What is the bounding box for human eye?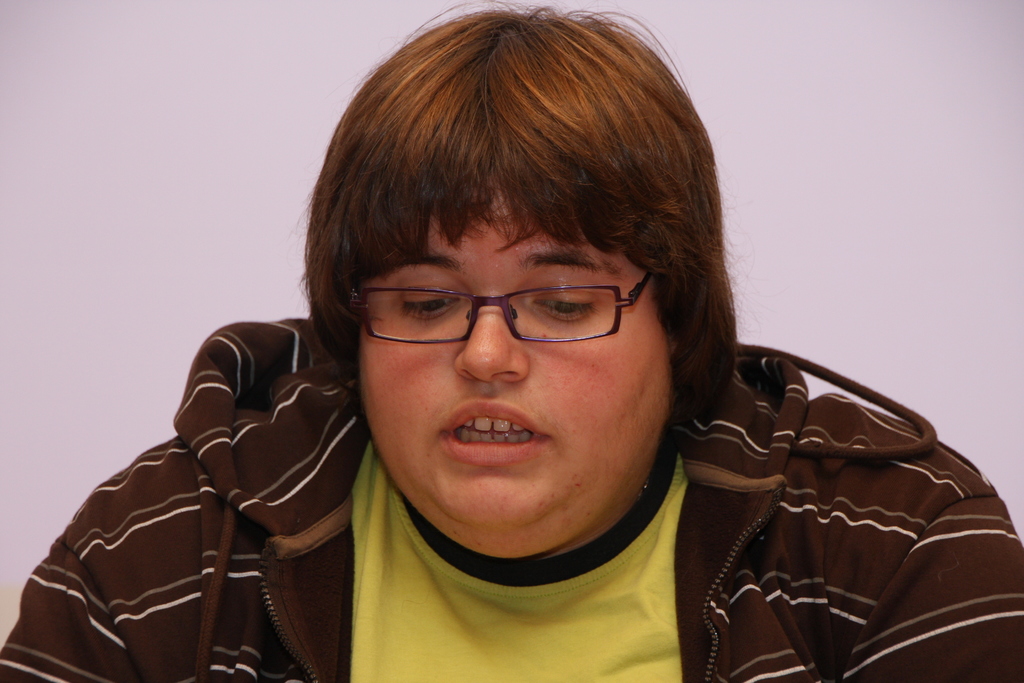
detection(524, 283, 599, 326).
